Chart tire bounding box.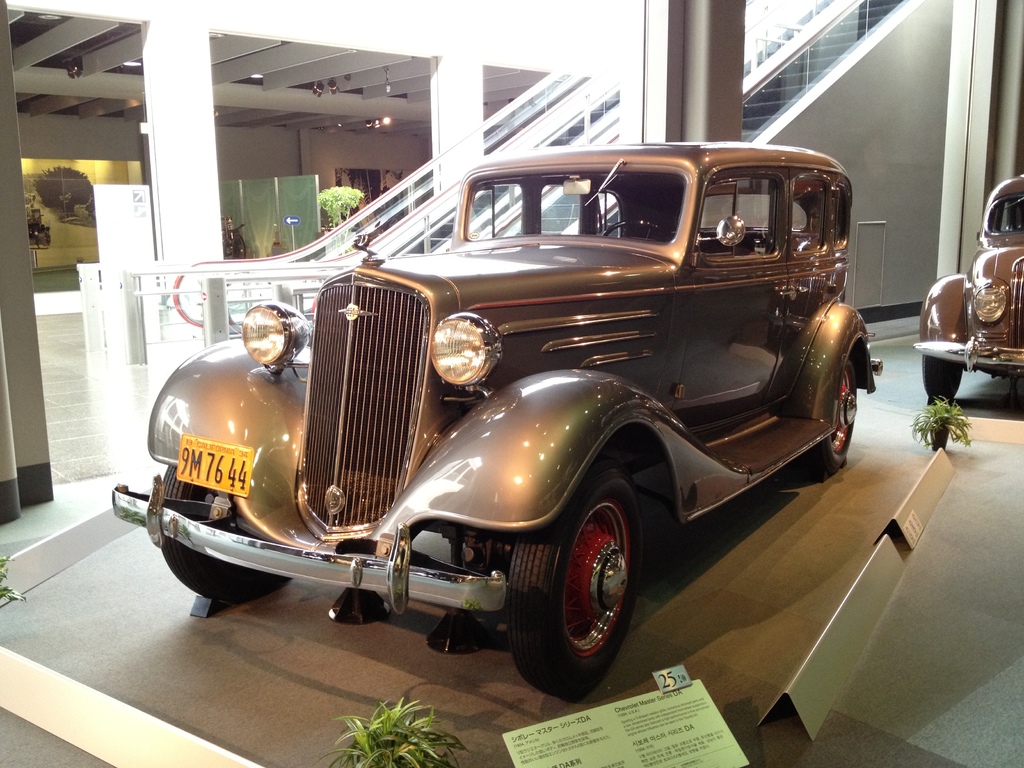
Charted: [left=160, top=463, right=300, bottom=616].
